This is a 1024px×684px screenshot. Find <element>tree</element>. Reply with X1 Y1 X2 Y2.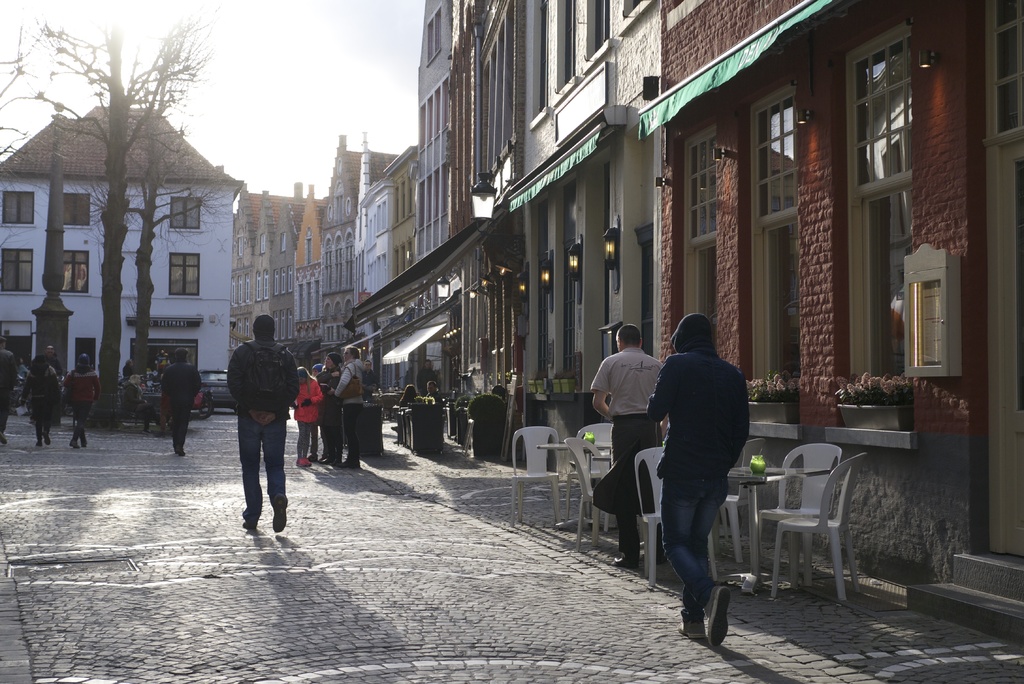
12 0 214 436.
